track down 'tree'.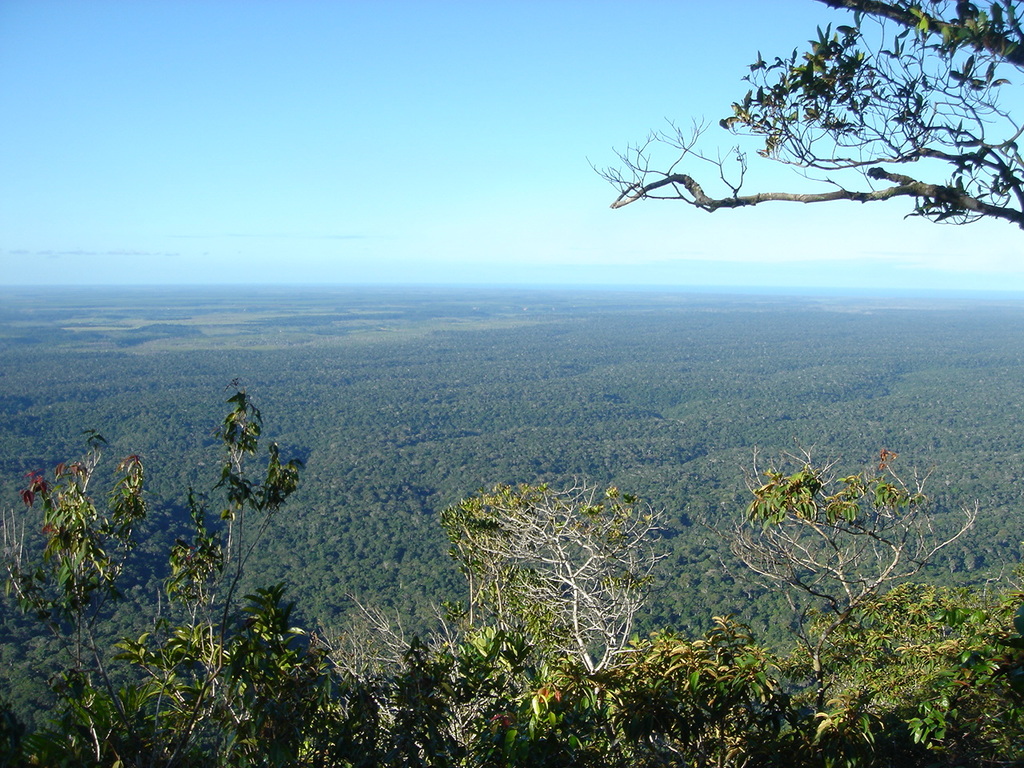
Tracked to l=589, t=0, r=1023, b=228.
